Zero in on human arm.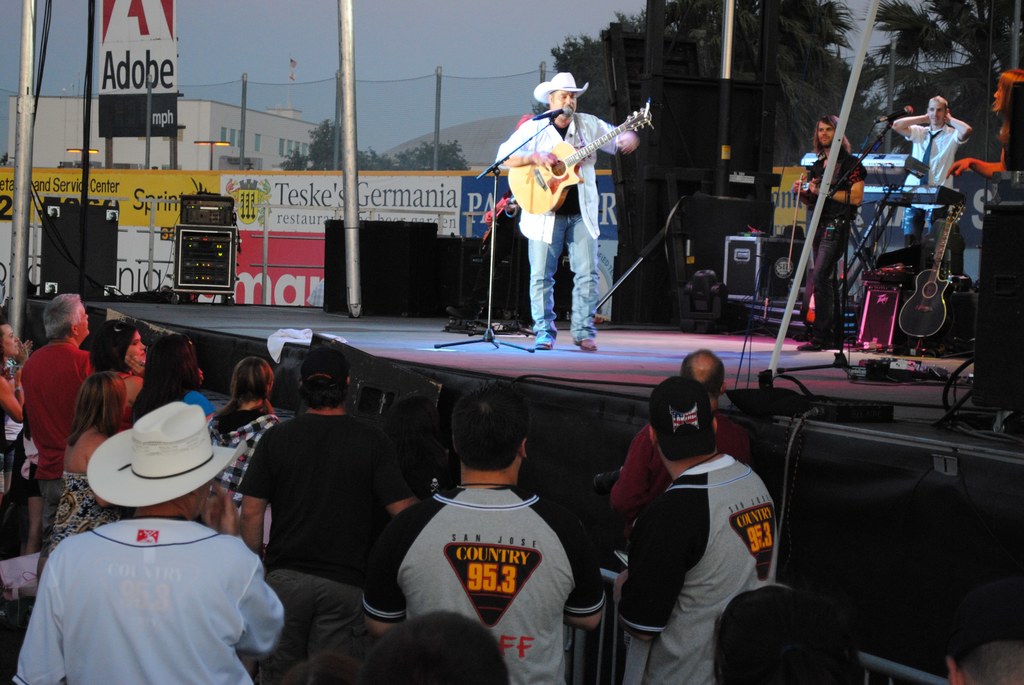
Zeroed in: l=493, t=117, r=561, b=170.
